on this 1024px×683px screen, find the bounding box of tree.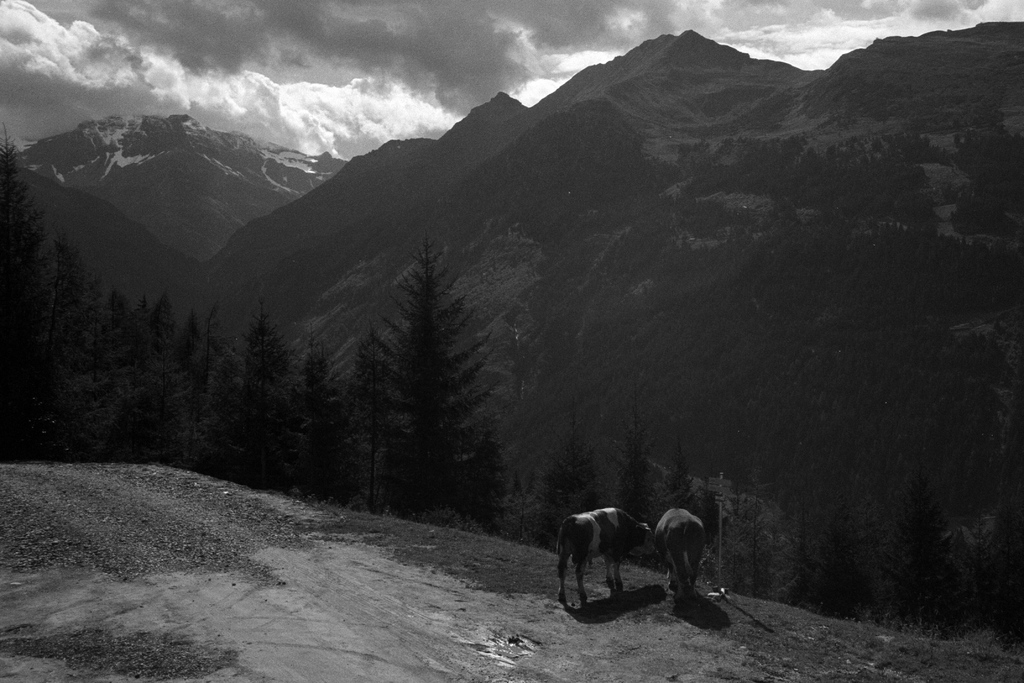
Bounding box: 292:332:337:447.
